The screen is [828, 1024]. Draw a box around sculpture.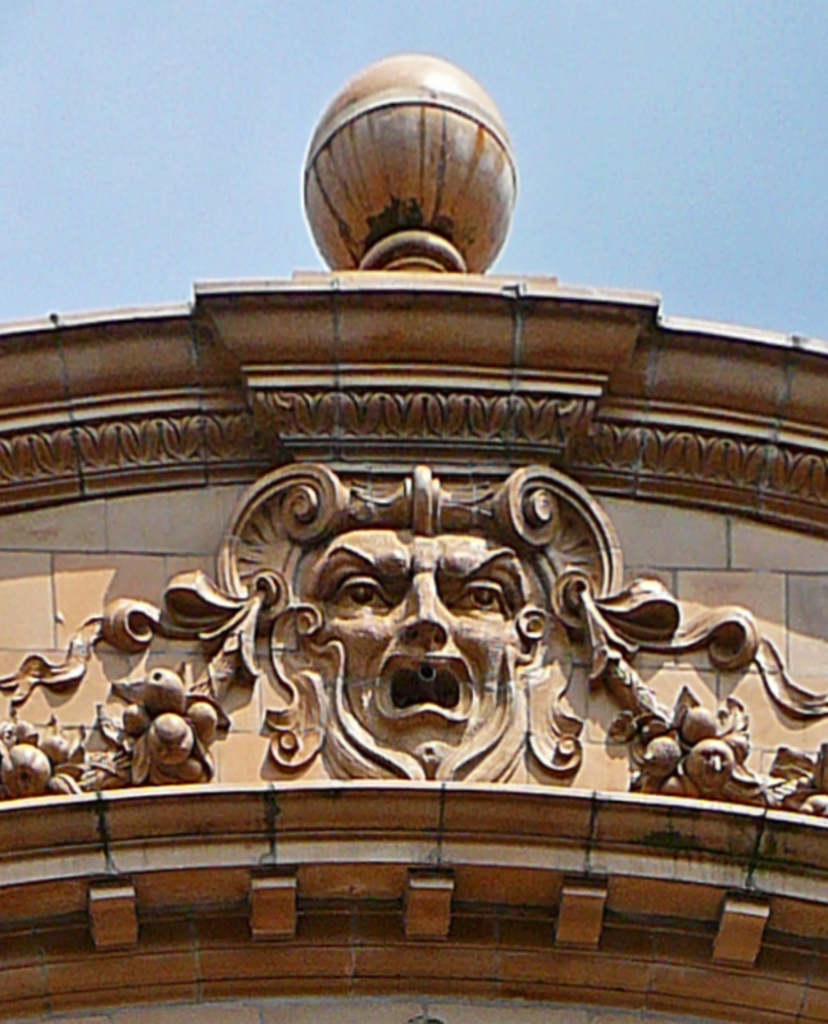
bbox(201, 472, 627, 805).
